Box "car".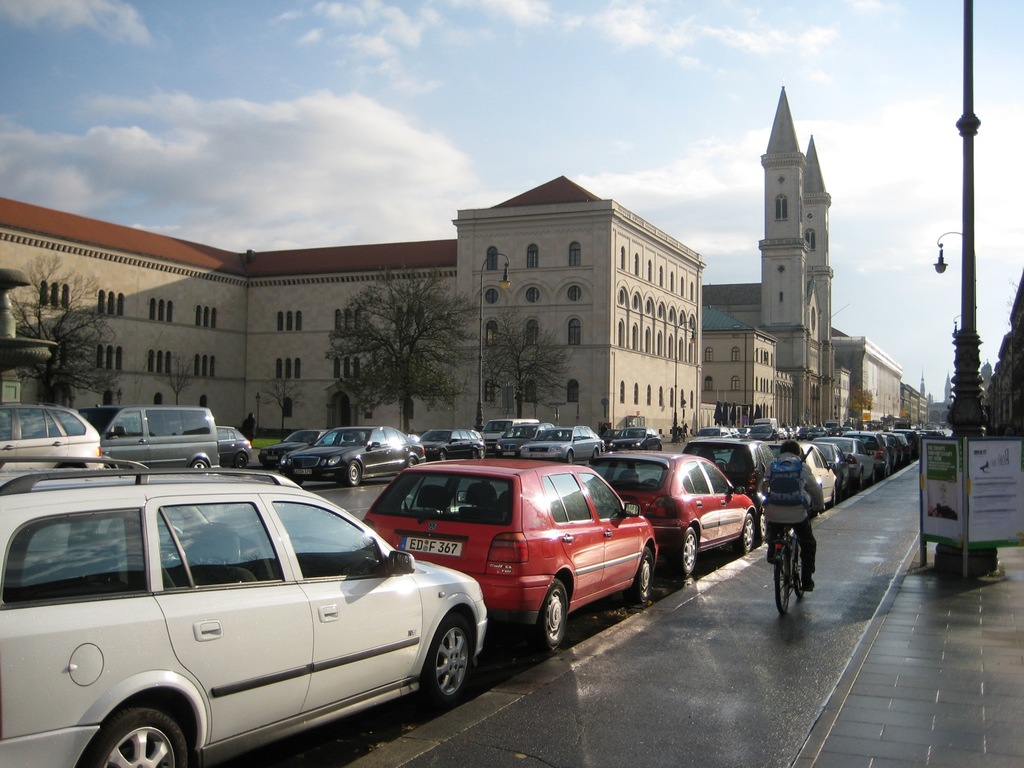
{"x1": 524, "y1": 430, "x2": 604, "y2": 462}.
